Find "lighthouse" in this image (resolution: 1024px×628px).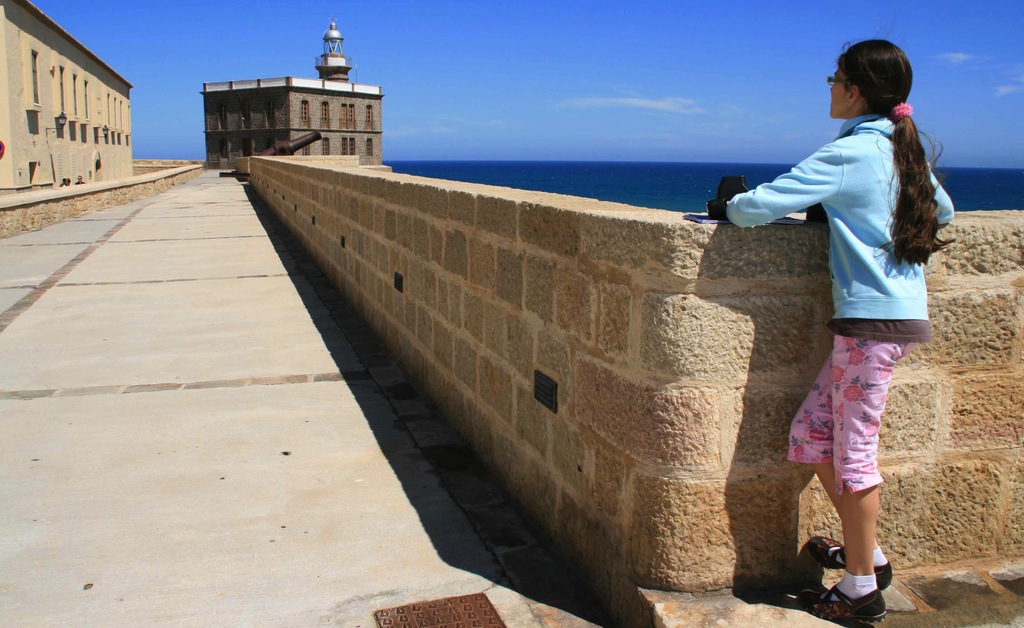
(314, 14, 352, 82).
